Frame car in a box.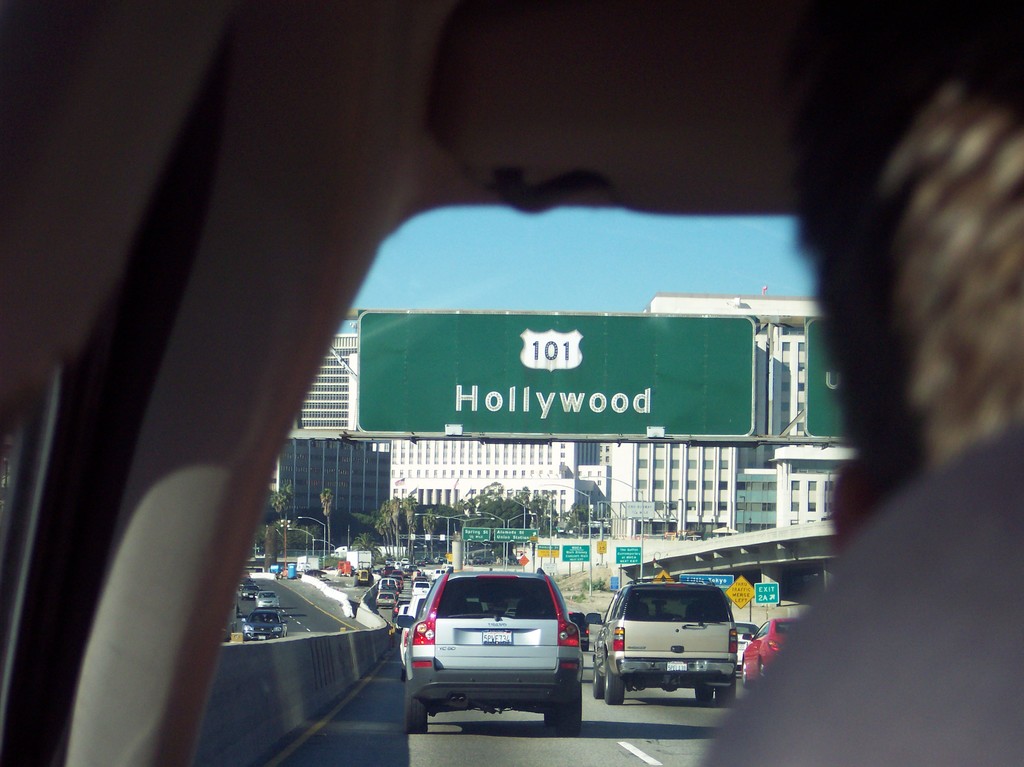
(left=236, top=580, right=256, bottom=600).
